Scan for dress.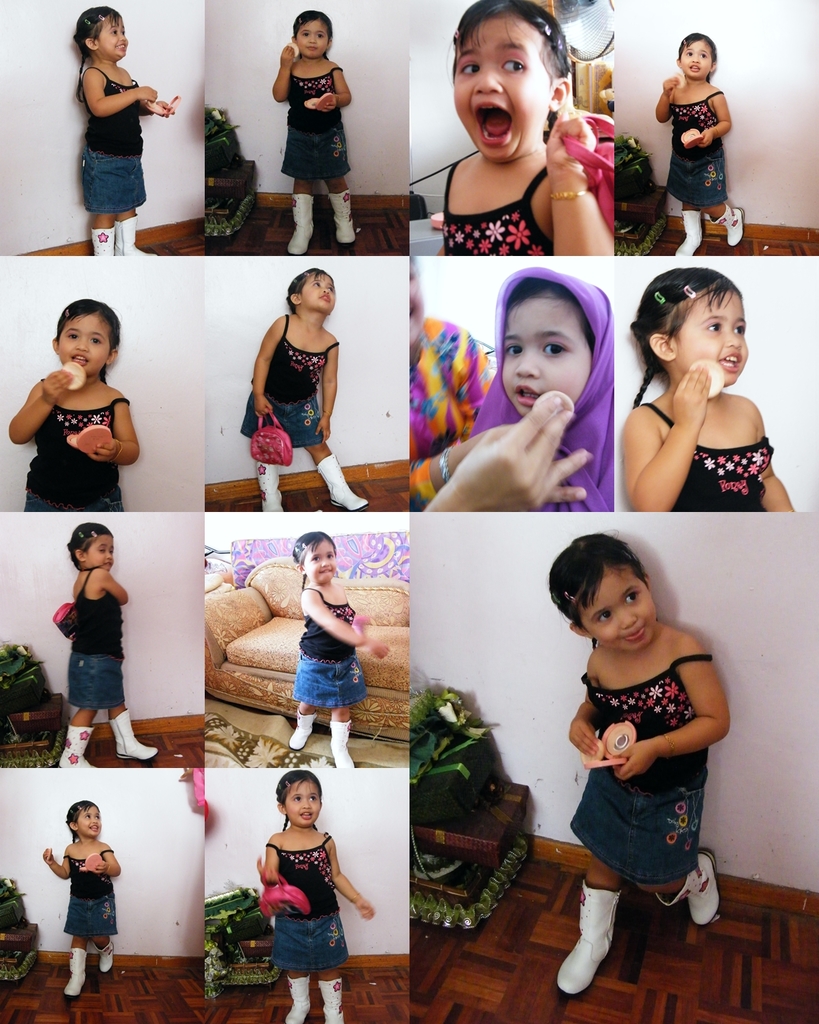
Scan result: (x1=278, y1=66, x2=349, y2=175).
